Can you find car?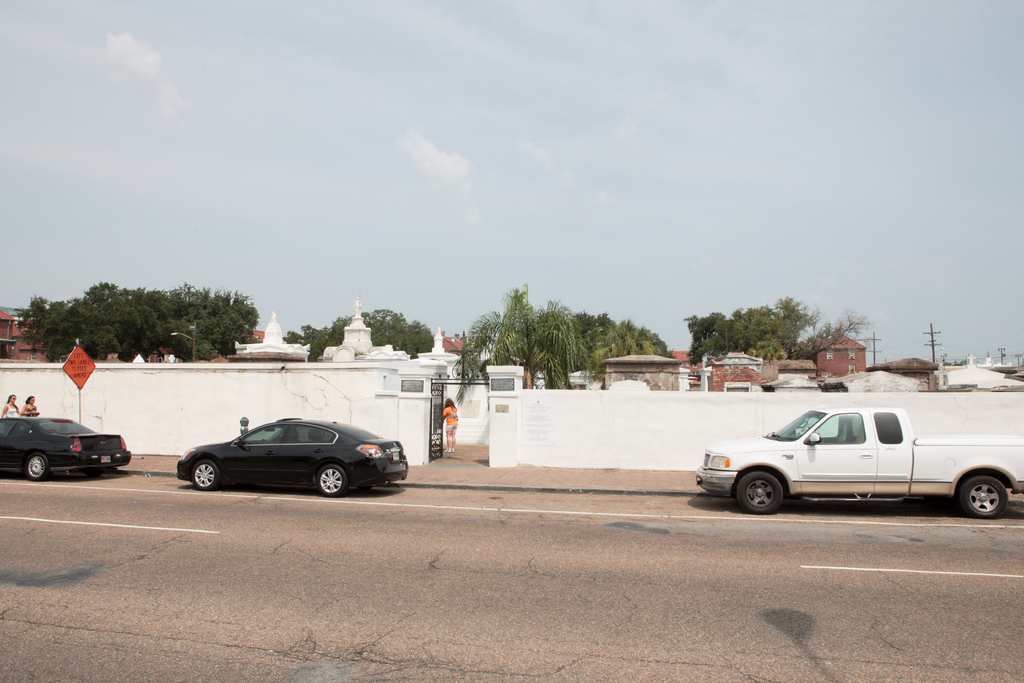
Yes, bounding box: 0:418:131:476.
